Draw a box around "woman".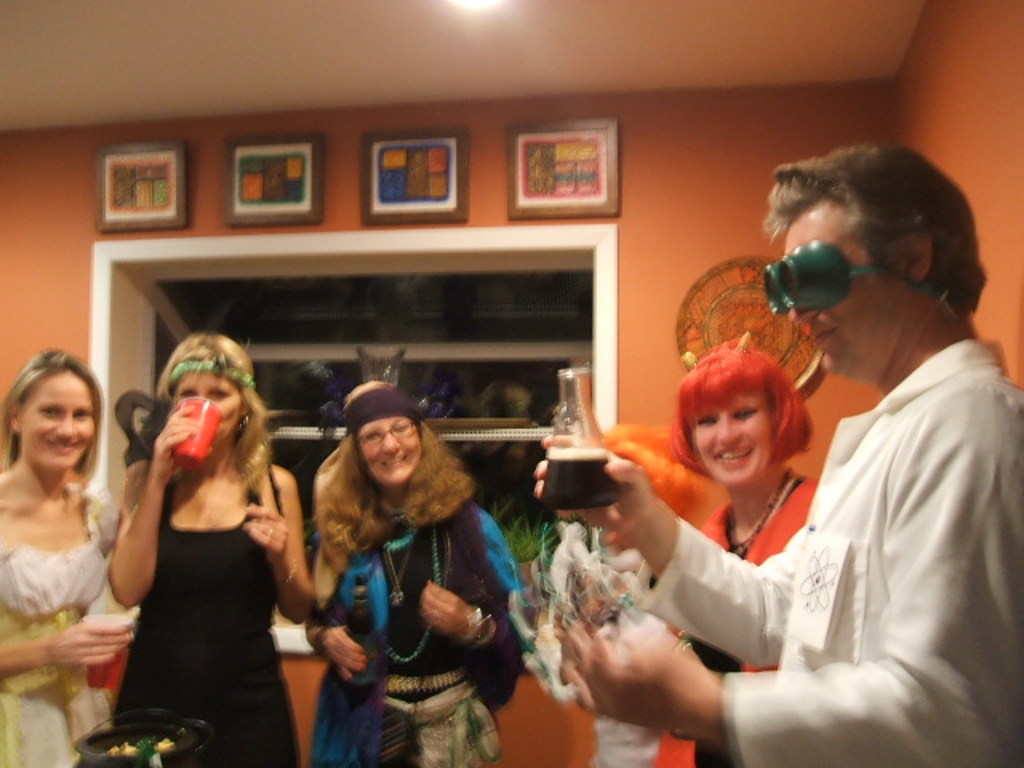
select_region(286, 382, 523, 758).
